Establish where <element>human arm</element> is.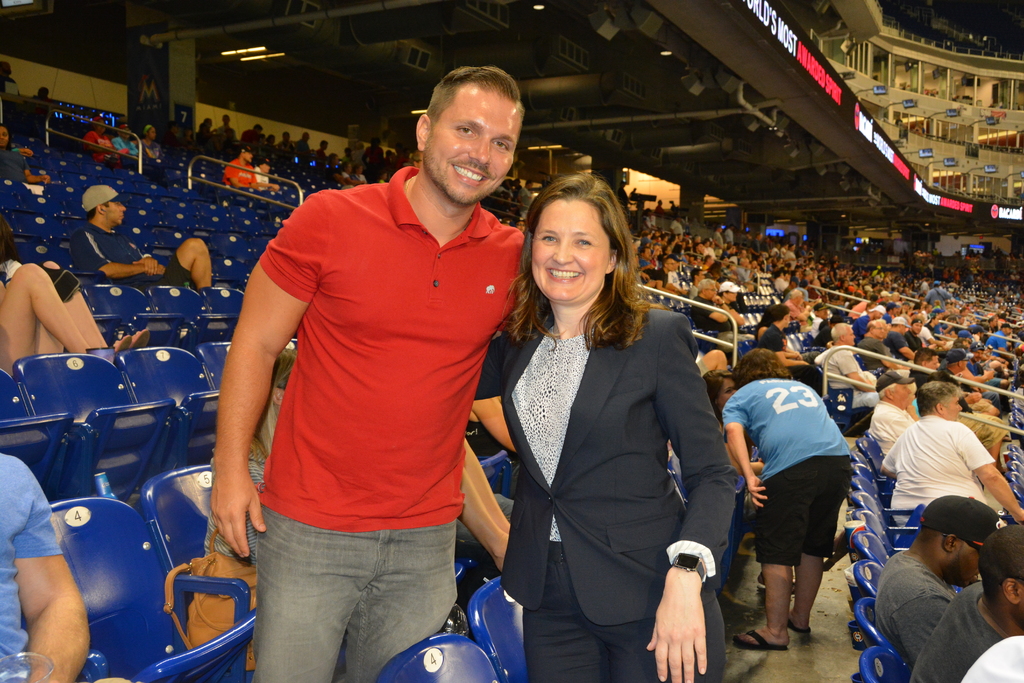
Established at 832 350 874 393.
